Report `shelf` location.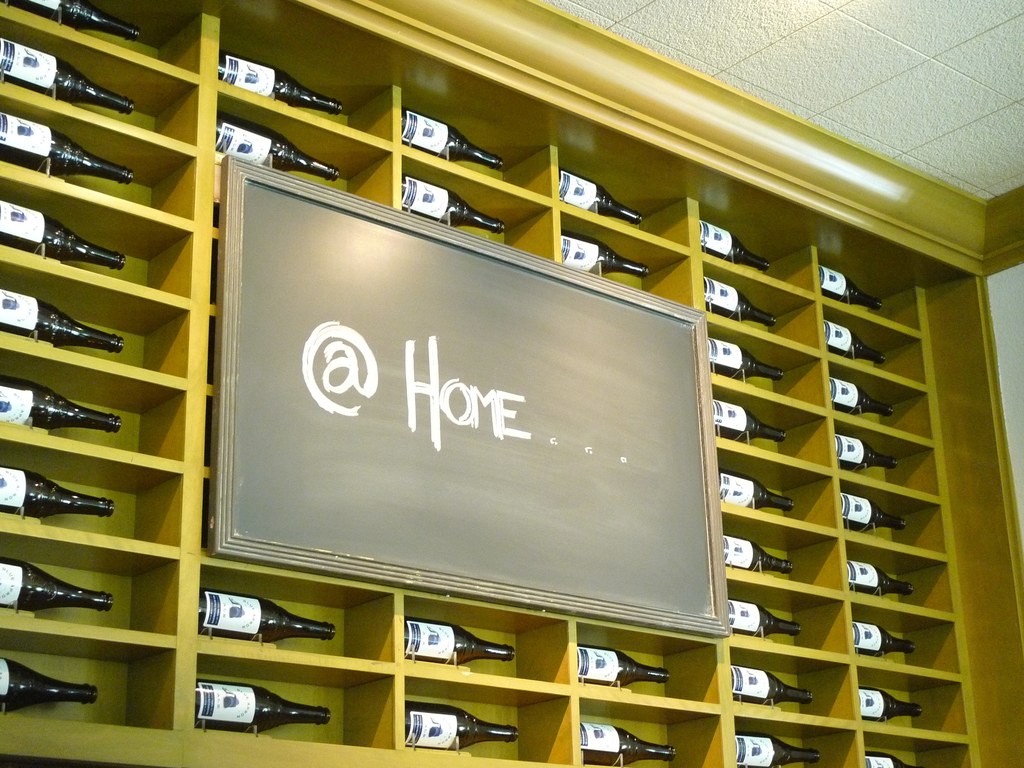
Report: <bbox>854, 660, 980, 727</bbox>.
